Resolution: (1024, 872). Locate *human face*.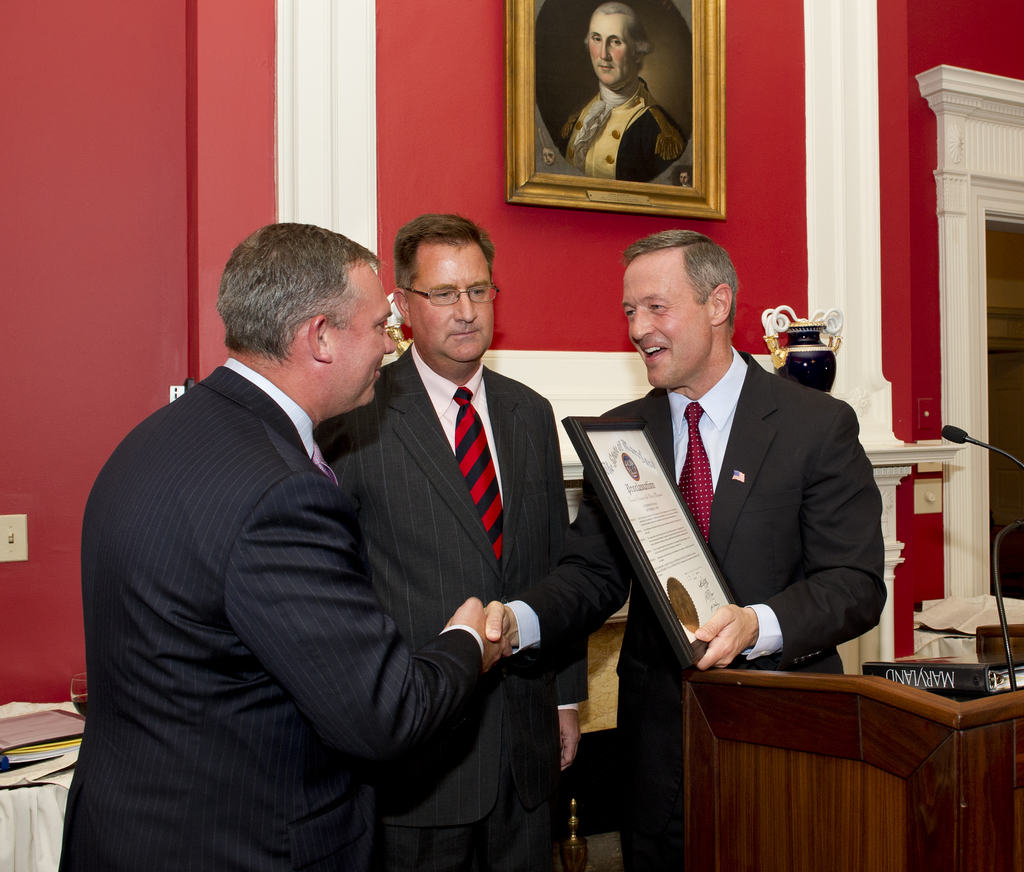
Rect(332, 271, 399, 404).
